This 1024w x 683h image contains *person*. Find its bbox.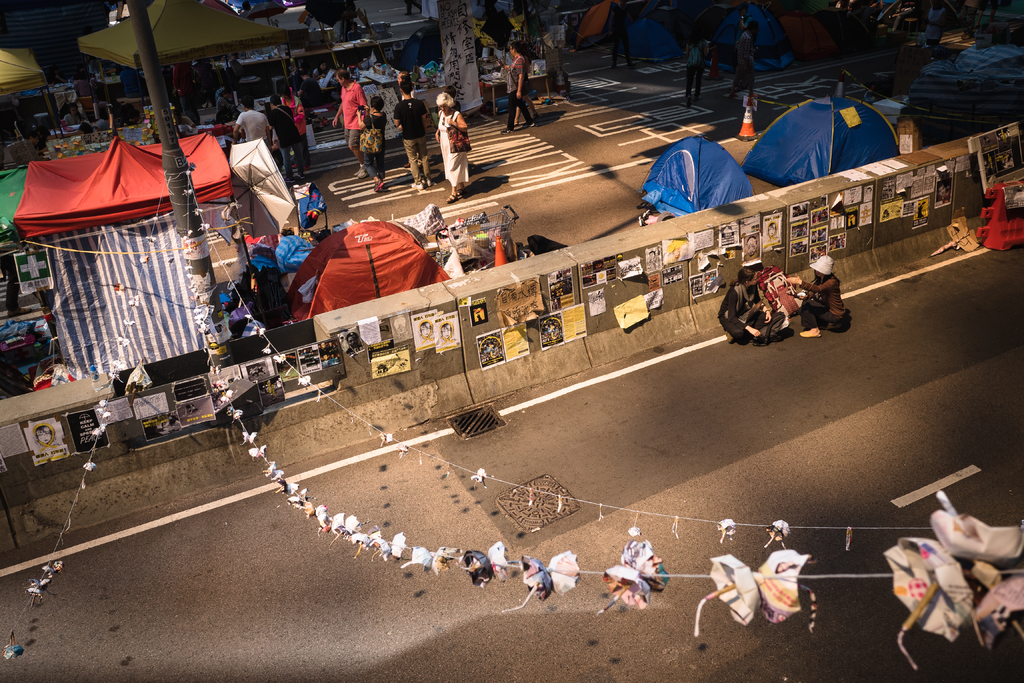
x1=502 y1=38 x2=539 y2=128.
